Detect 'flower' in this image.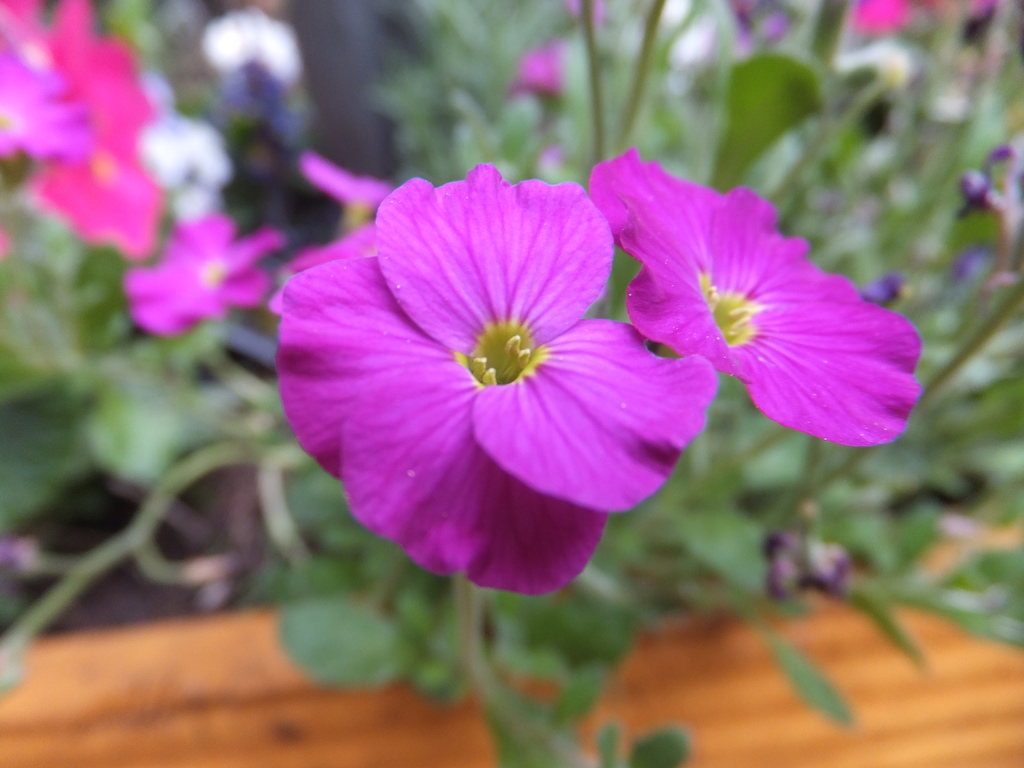
Detection: BBox(589, 147, 924, 446).
